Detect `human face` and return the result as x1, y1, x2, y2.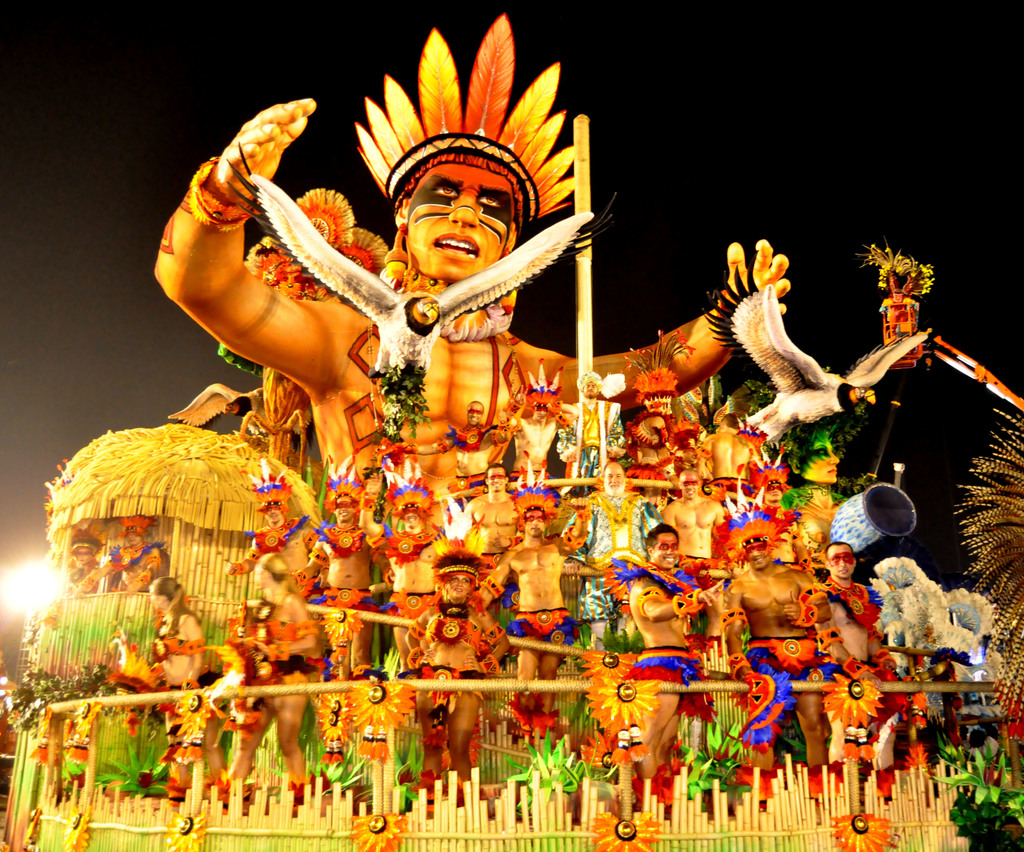
826, 541, 853, 576.
